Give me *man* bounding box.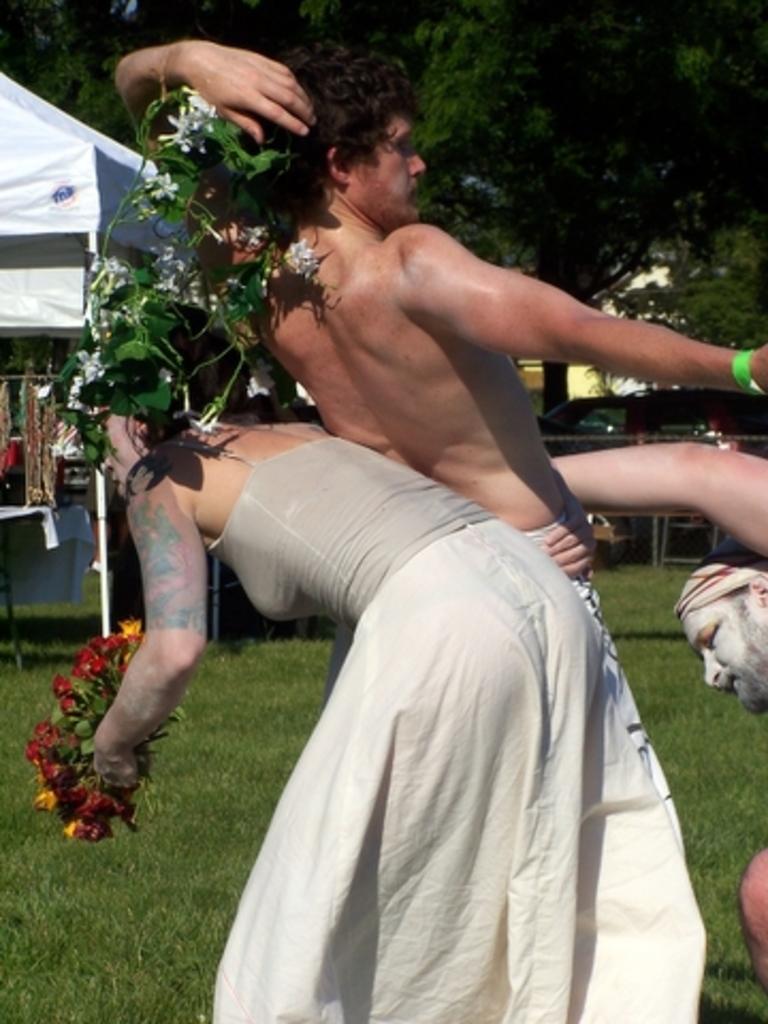
BBox(544, 431, 766, 998).
